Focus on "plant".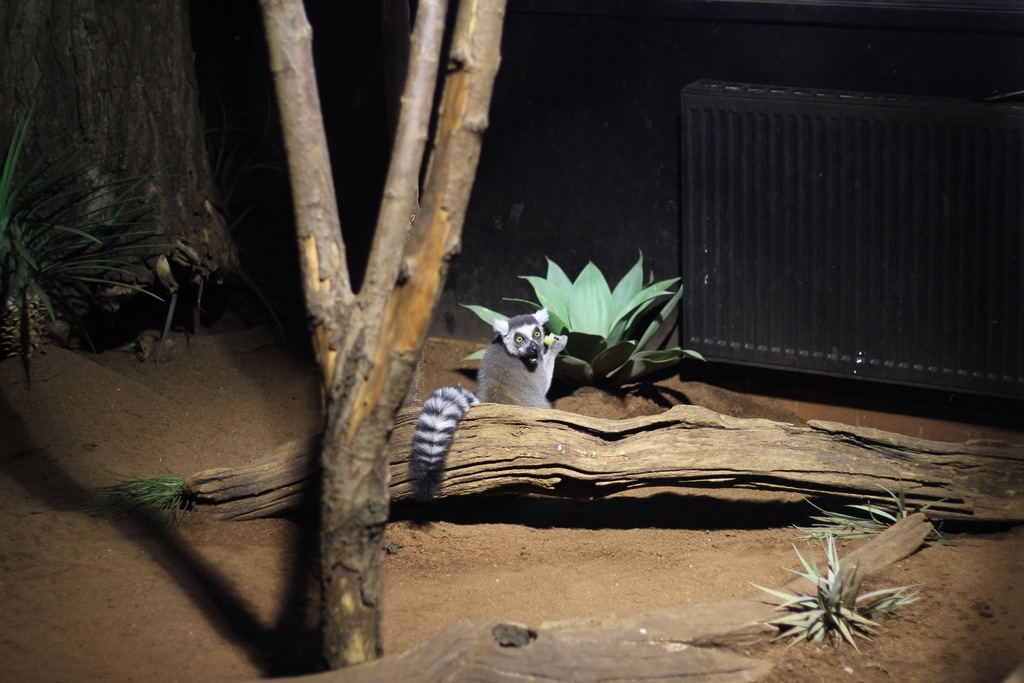
Focused at (746,531,927,652).
